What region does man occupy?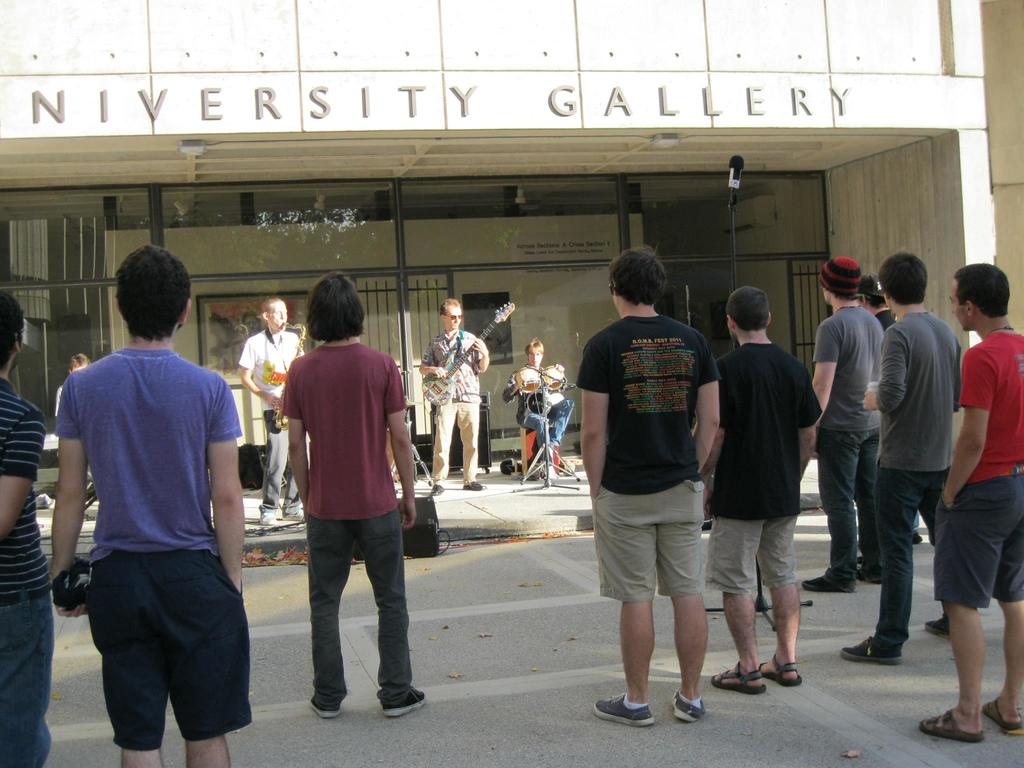
{"x1": 0, "y1": 289, "x2": 52, "y2": 767}.
